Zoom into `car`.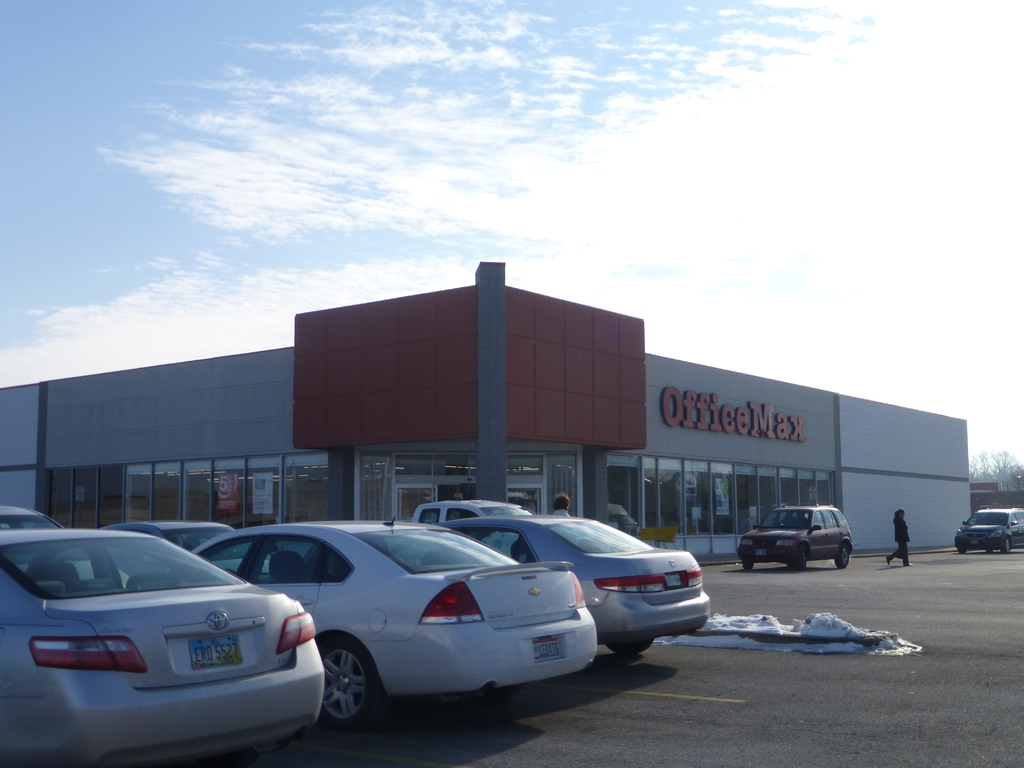
Zoom target: 953,504,1023,553.
